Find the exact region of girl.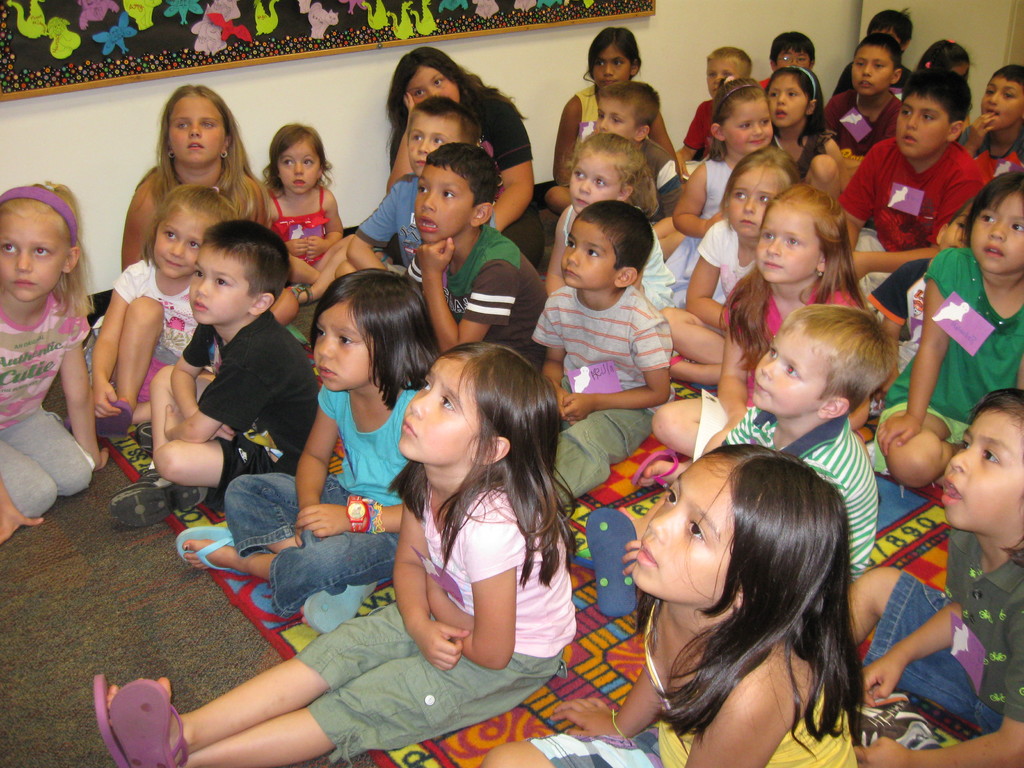
Exact region: locate(874, 172, 1023, 490).
